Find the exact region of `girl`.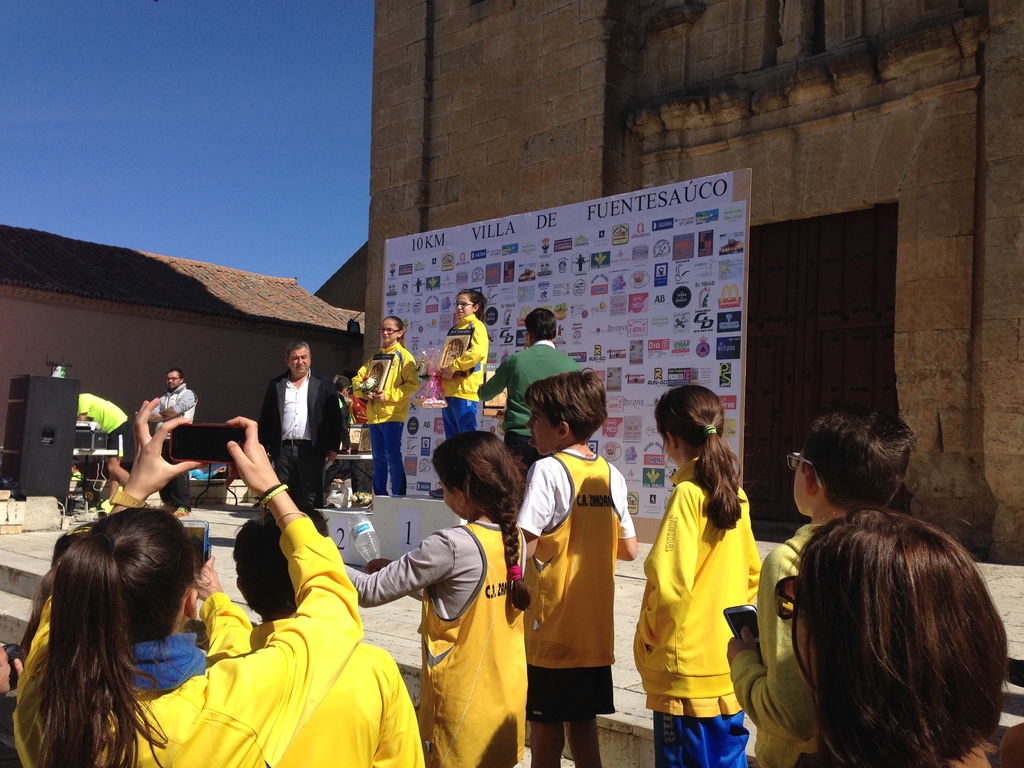
Exact region: detection(340, 314, 422, 495).
